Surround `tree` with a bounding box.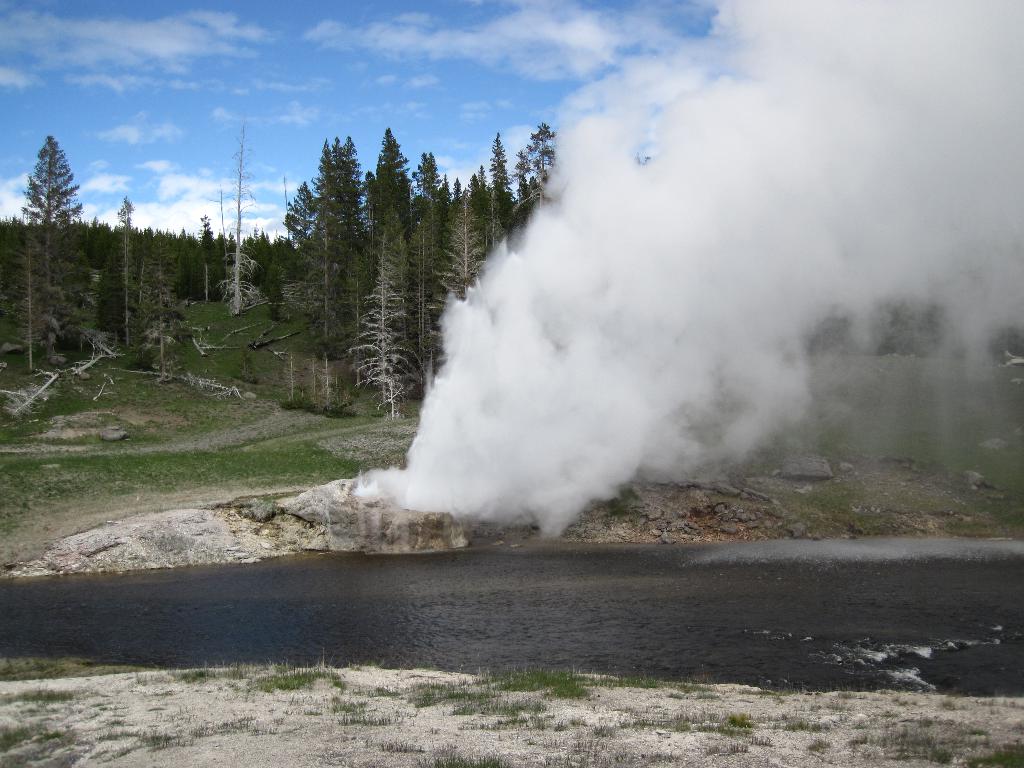
bbox=[218, 113, 264, 312].
